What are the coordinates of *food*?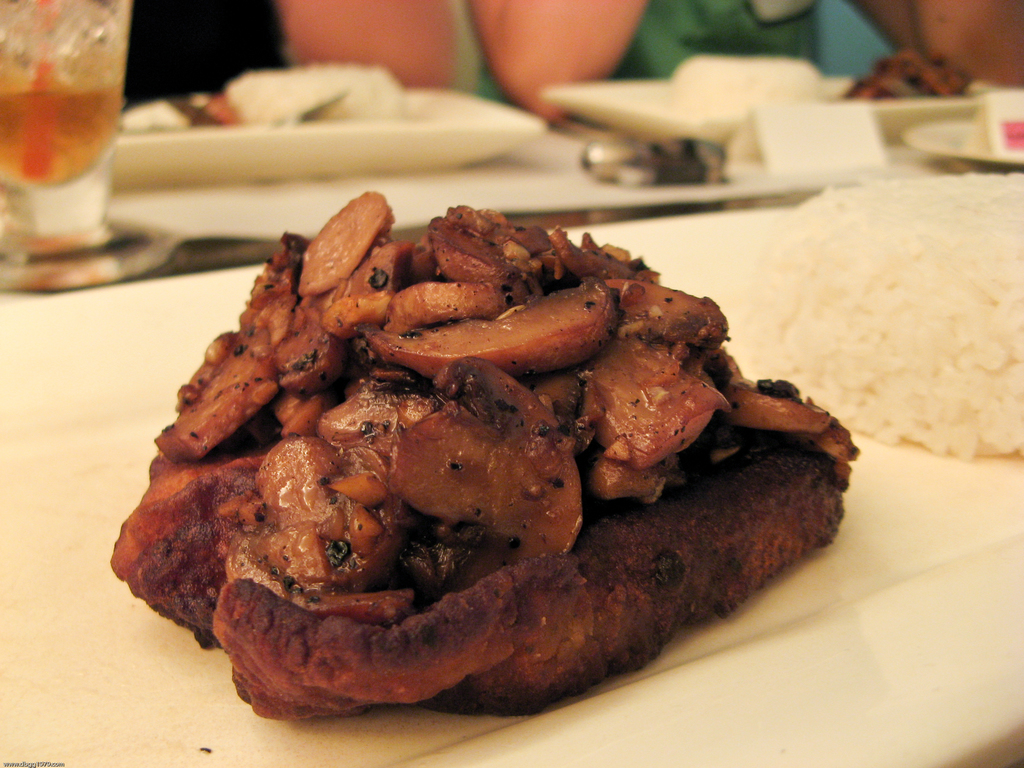
x1=835, y1=44, x2=974, y2=95.
